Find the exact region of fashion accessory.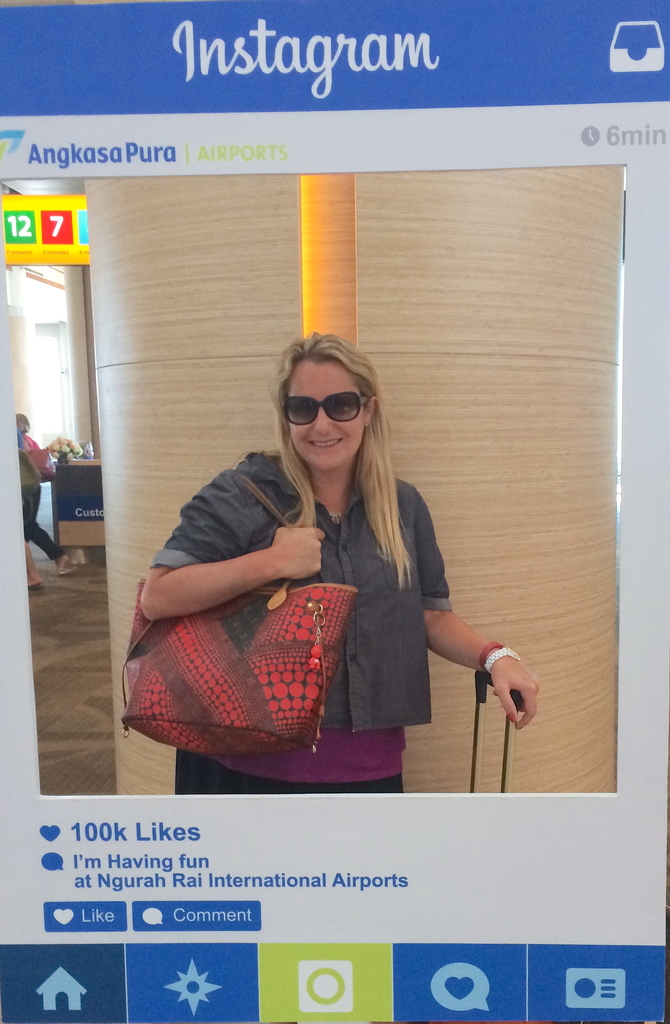
Exact region: 477:641:506:667.
